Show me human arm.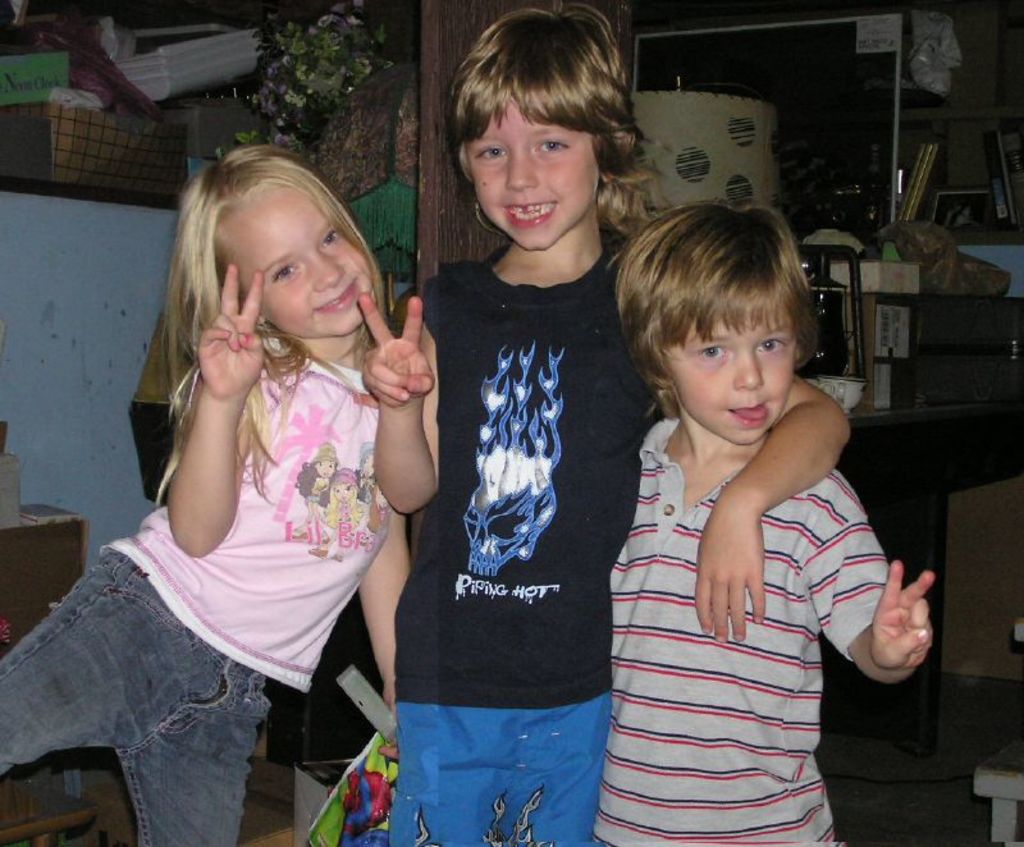
human arm is here: detection(355, 349, 436, 777).
